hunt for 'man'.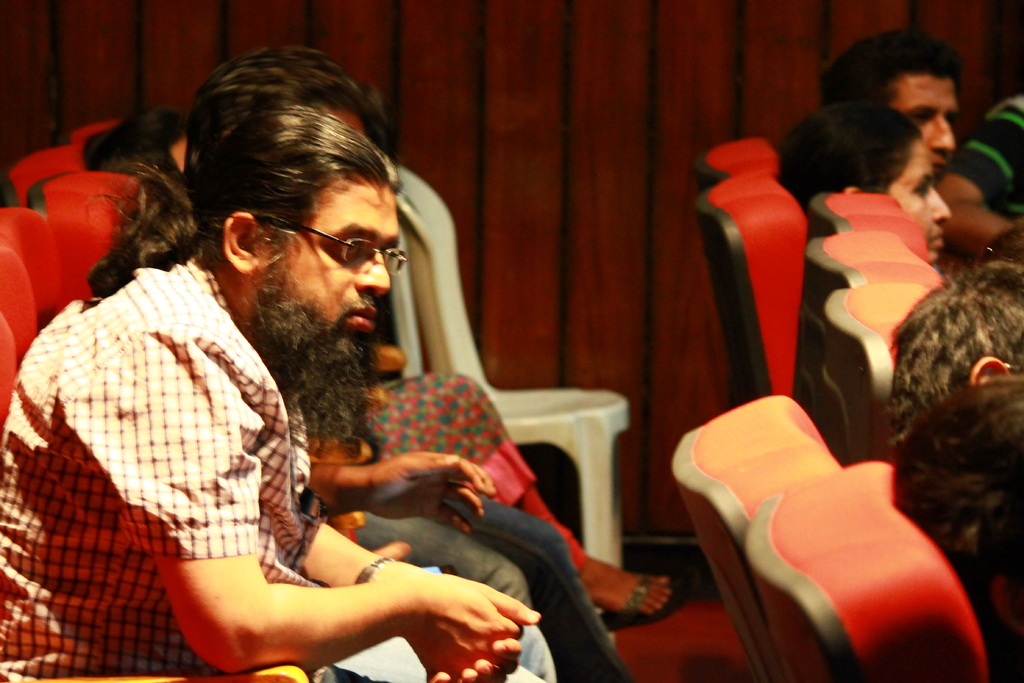
Hunted down at <box>820,22,963,186</box>.
